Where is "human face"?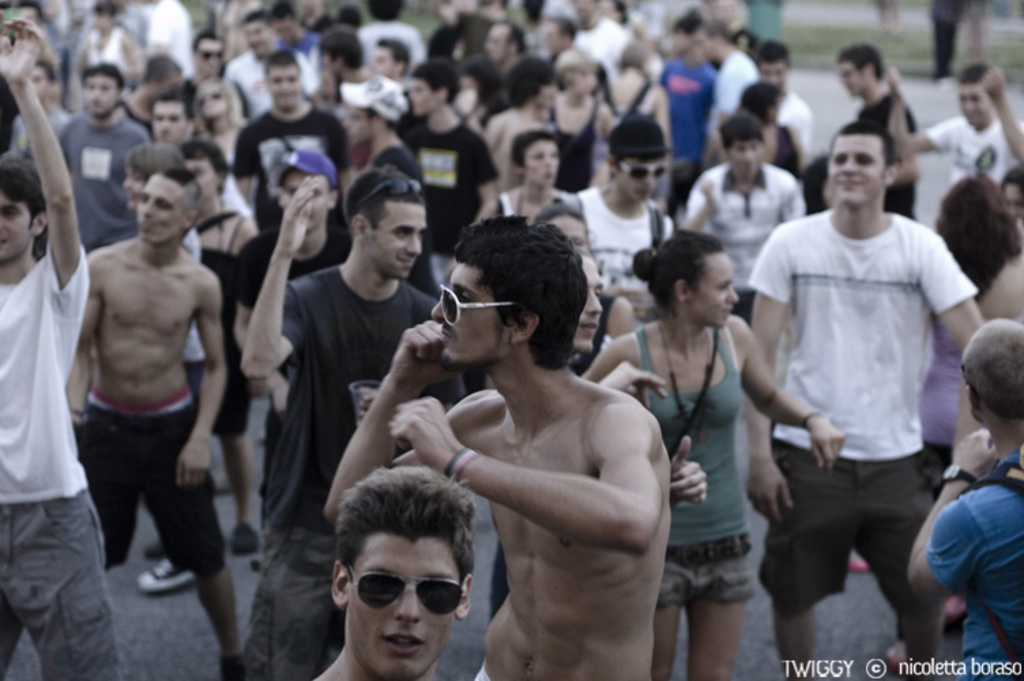
138:176:188:247.
